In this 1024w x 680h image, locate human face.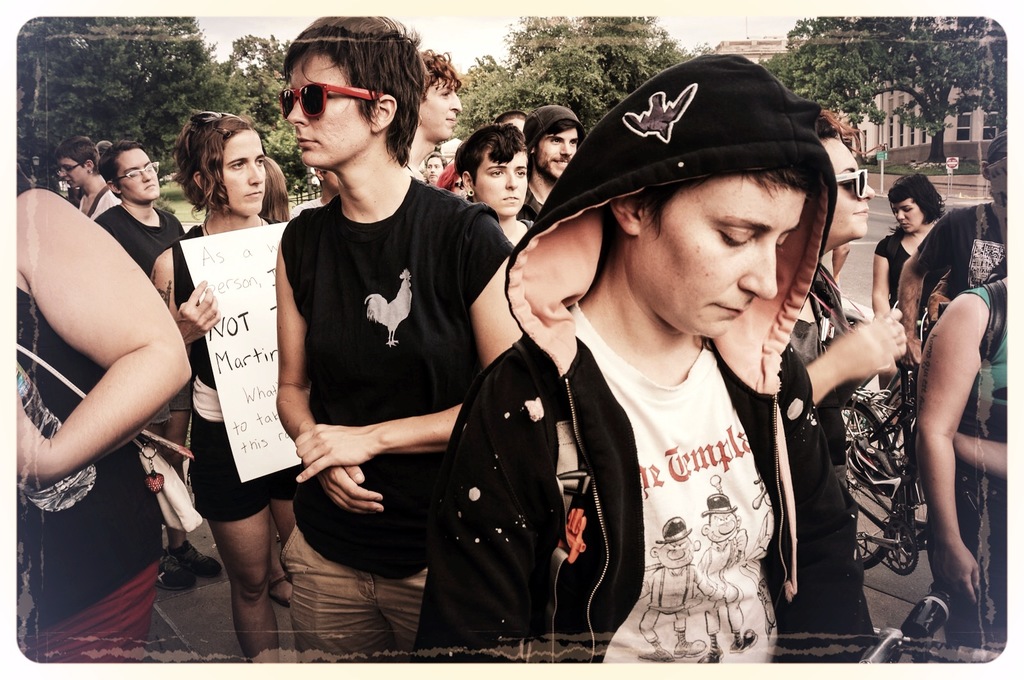
Bounding box: bbox=(826, 136, 868, 237).
